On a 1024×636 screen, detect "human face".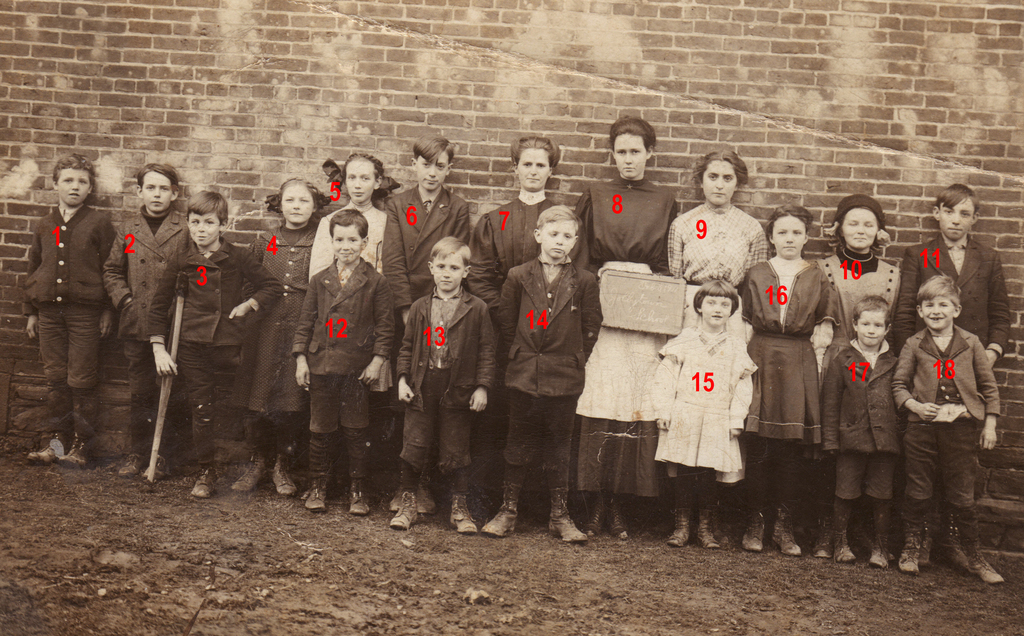
bbox(543, 220, 572, 257).
